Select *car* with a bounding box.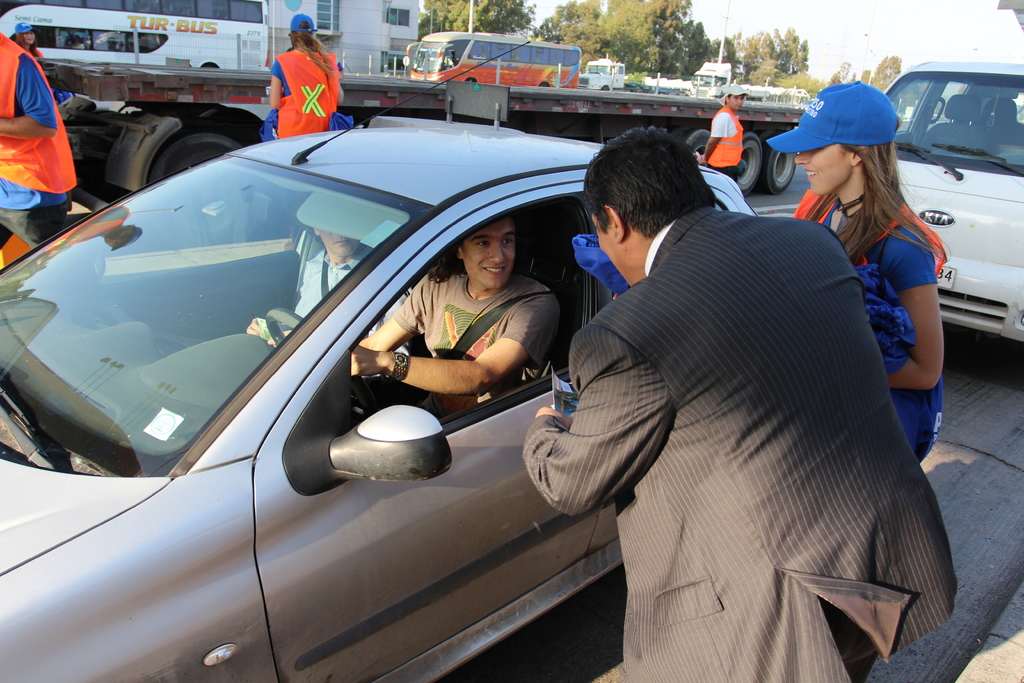
rect(5, 83, 762, 653).
